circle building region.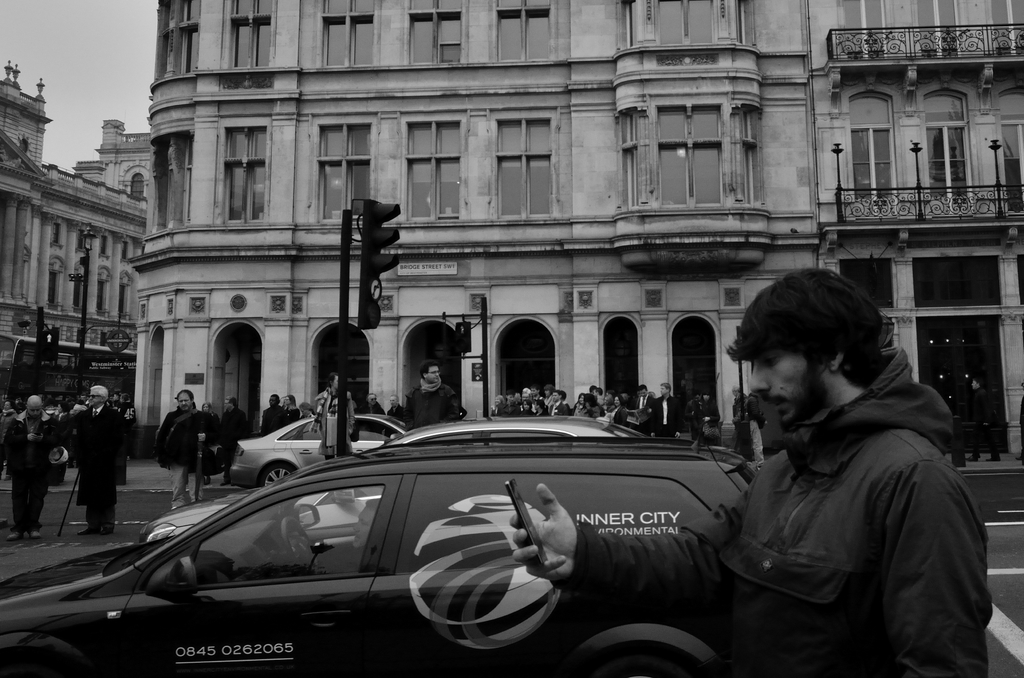
Region: box(131, 0, 1023, 461).
